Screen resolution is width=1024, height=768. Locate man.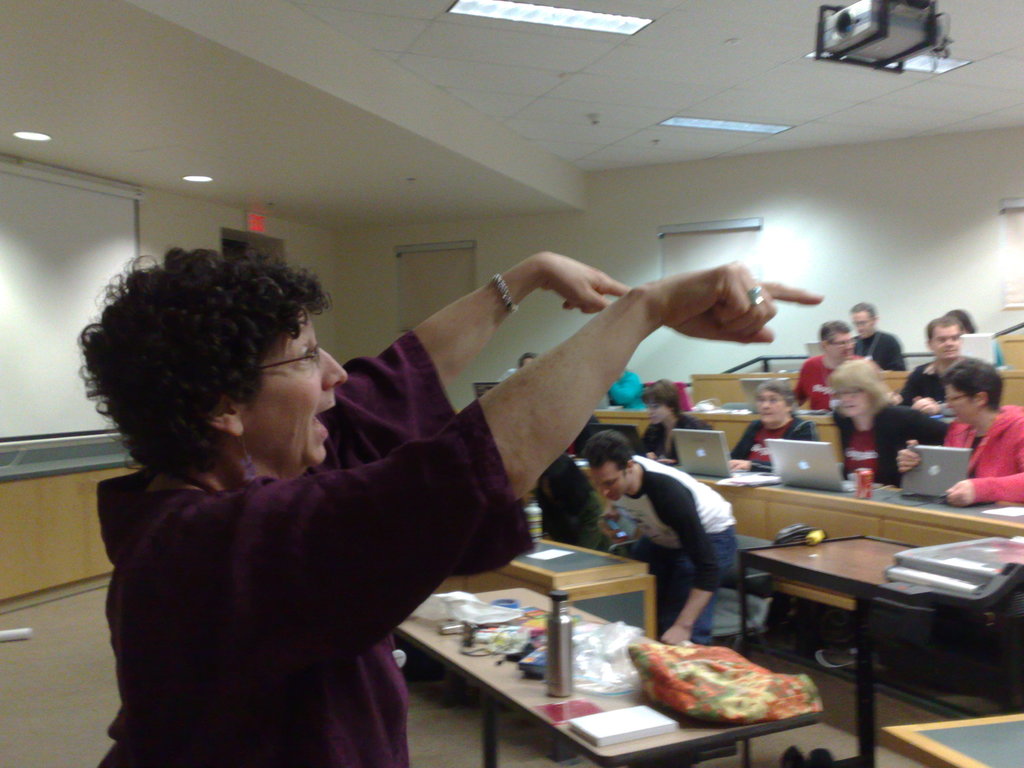
{"left": 847, "top": 299, "right": 906, "bottom": 373}.
